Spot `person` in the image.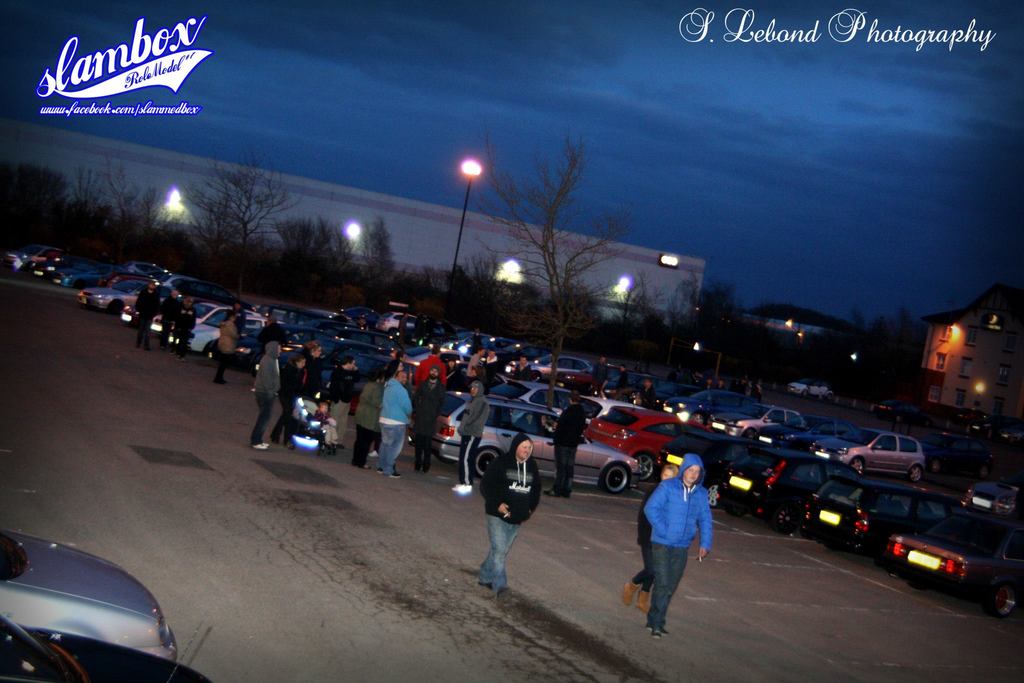
`person` found at region(252, 336, 284, 453).
